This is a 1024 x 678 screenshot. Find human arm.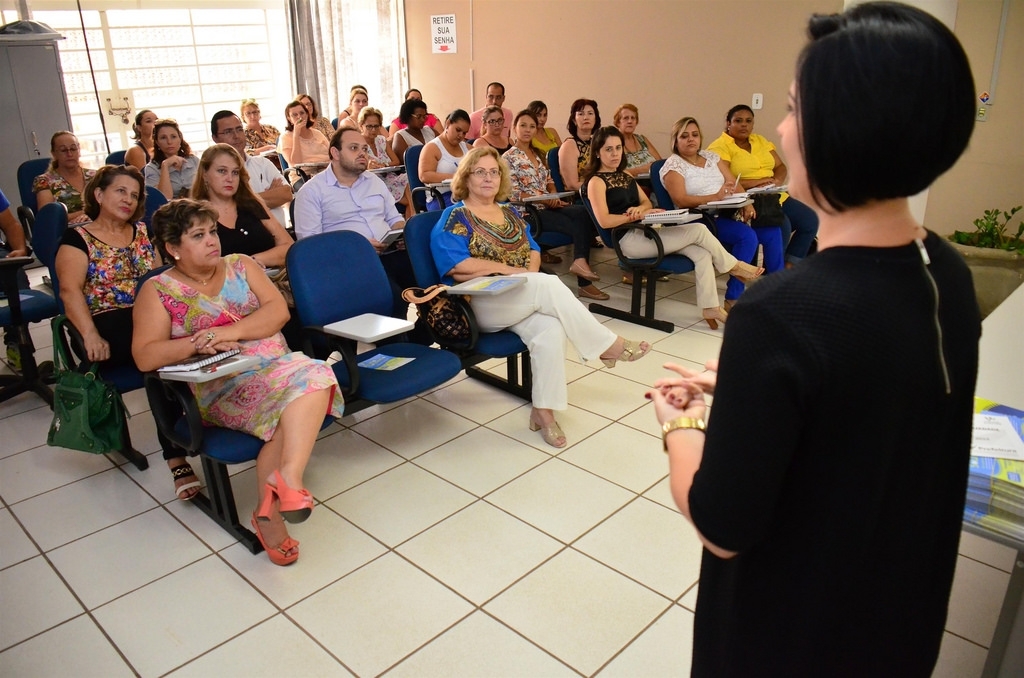
Bounding box: BBox(620, 193, 648, 212).
